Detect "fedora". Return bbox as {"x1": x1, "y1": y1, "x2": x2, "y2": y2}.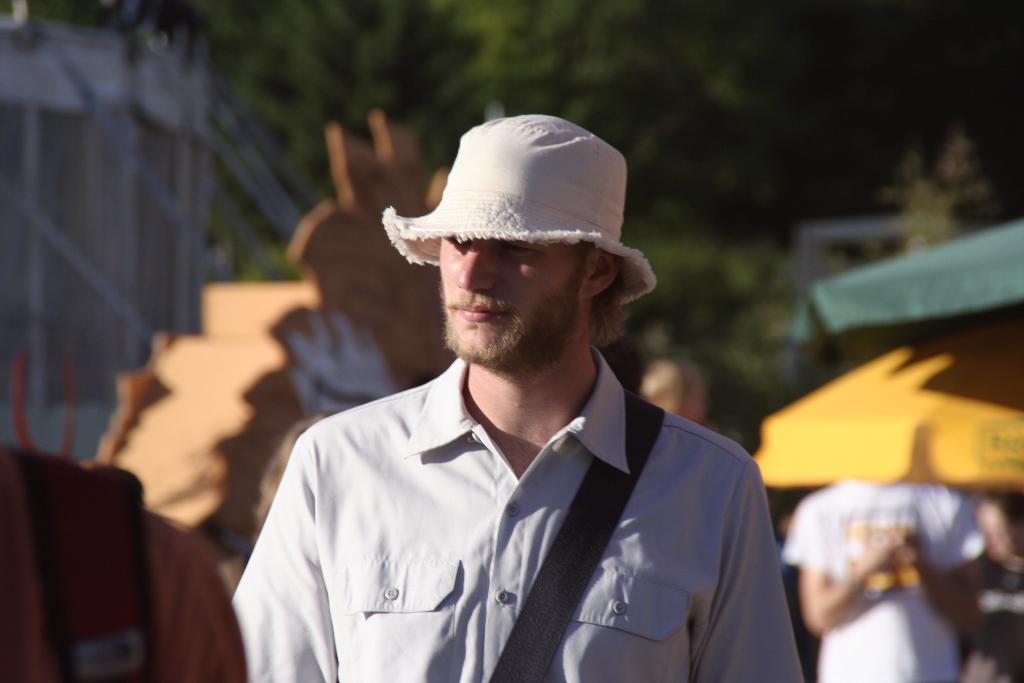
{"x1": 378, "y1": 113, "x2": 658, "y2": 304}.
